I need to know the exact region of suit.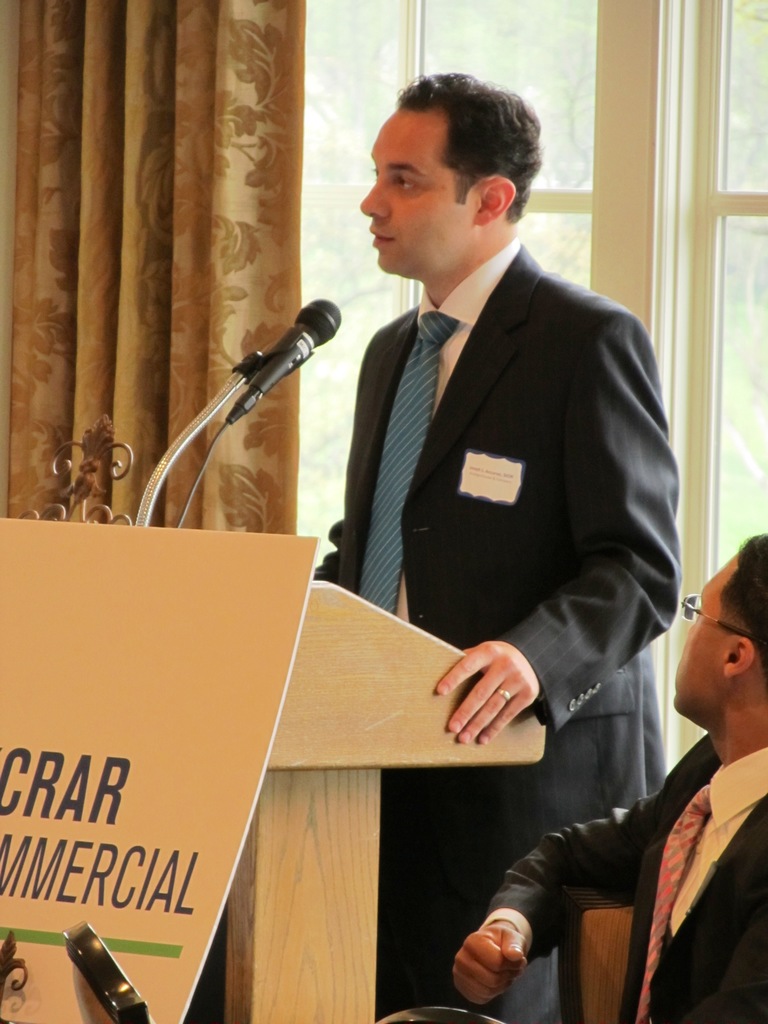
Region: detection(486, 739, 767, 1023).
